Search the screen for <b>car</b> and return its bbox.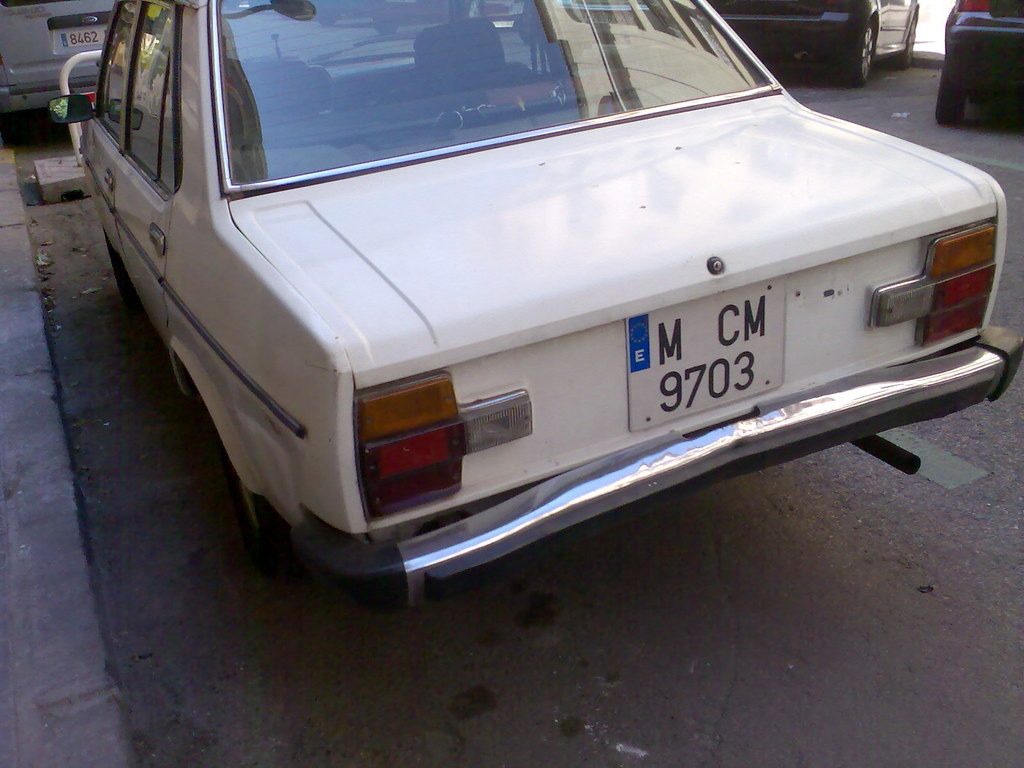
Found: box(934, 0, 1023, 126).
